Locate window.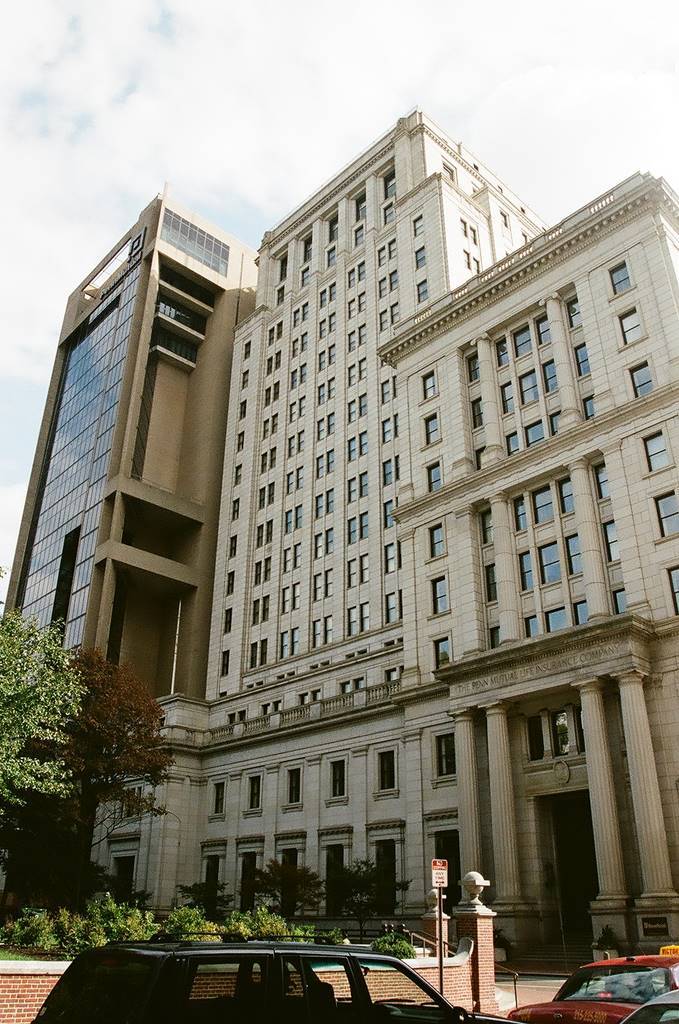
Bounding box: 482/561/502/598.
